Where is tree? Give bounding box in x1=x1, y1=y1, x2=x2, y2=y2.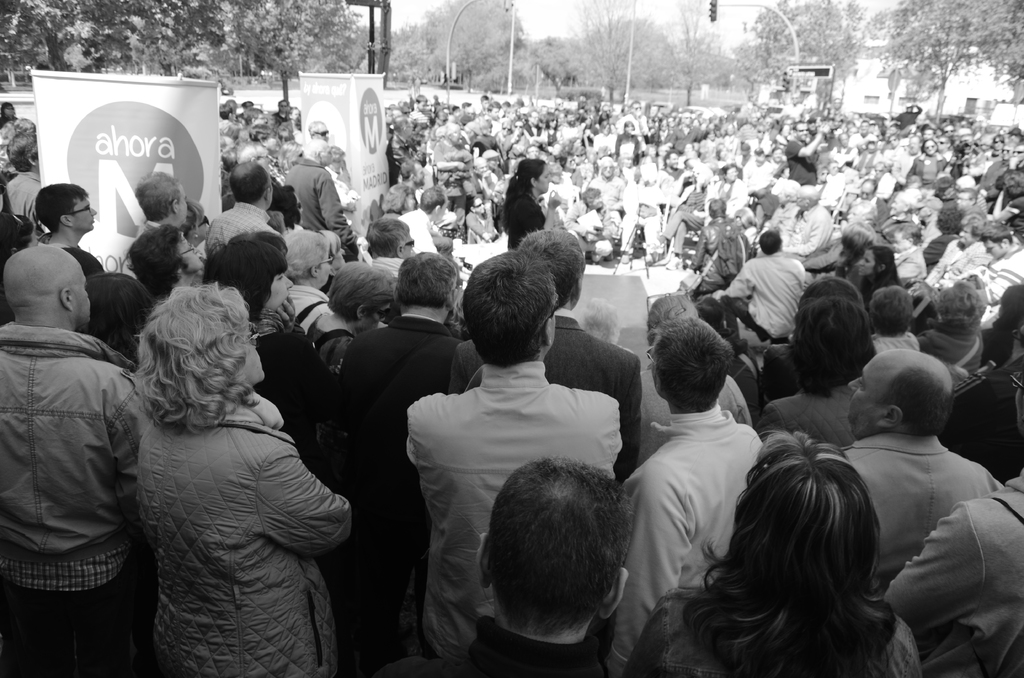
x1=670, y1=4, x2=715, y2=113.
